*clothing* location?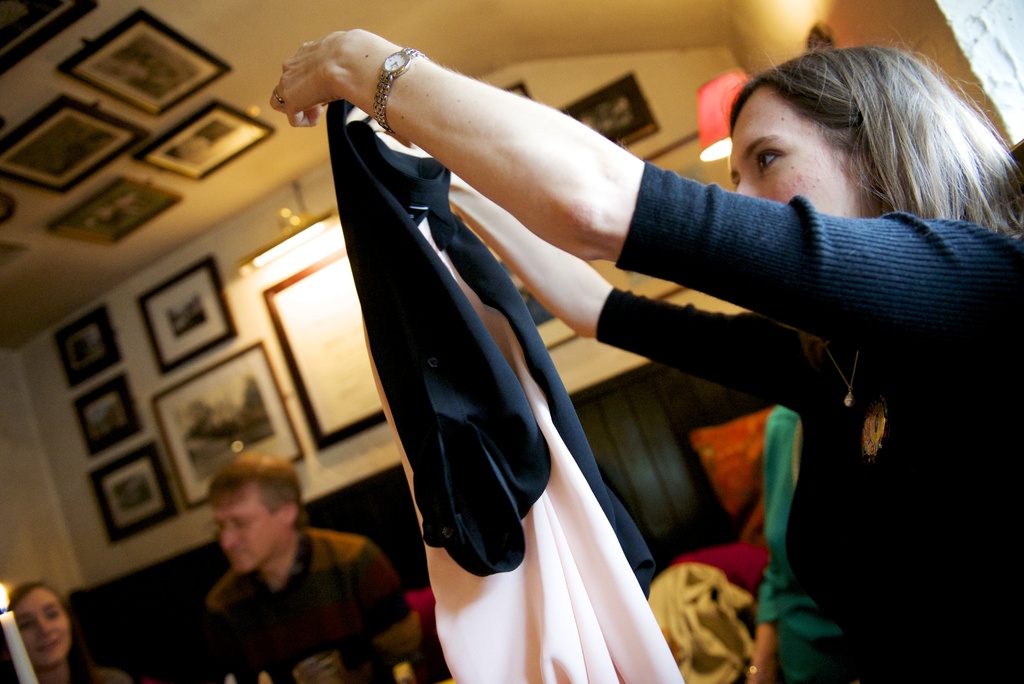
select_region(595, 162, 1023, 683)
